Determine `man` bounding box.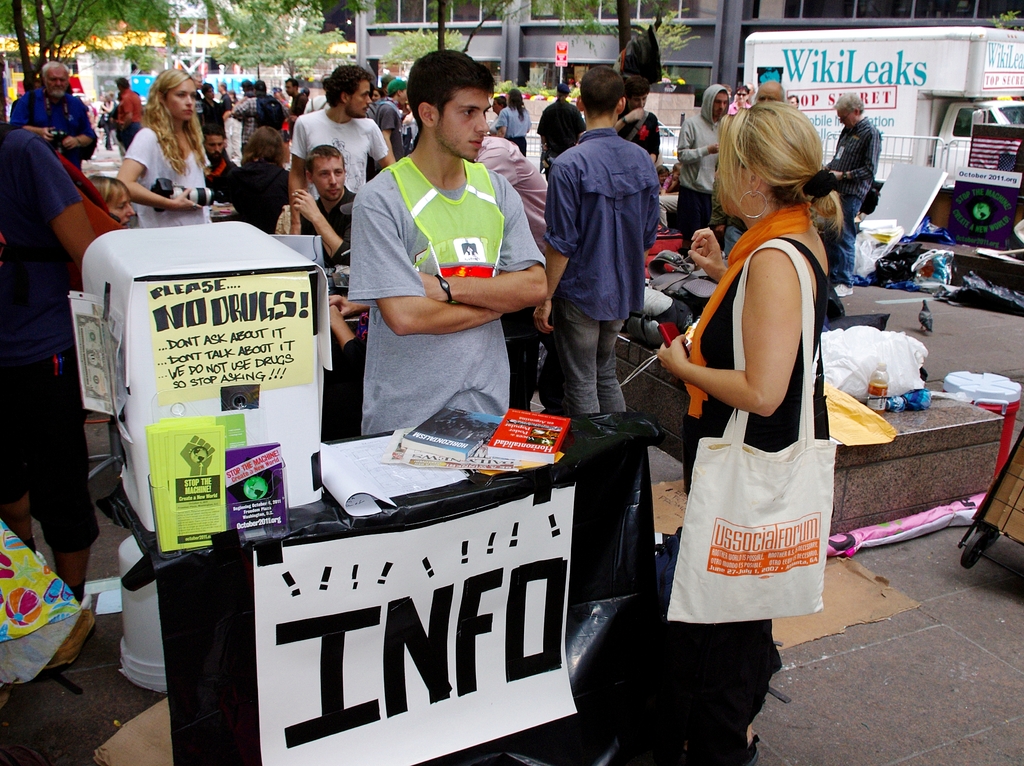
Determined: 281,70,304,124.
